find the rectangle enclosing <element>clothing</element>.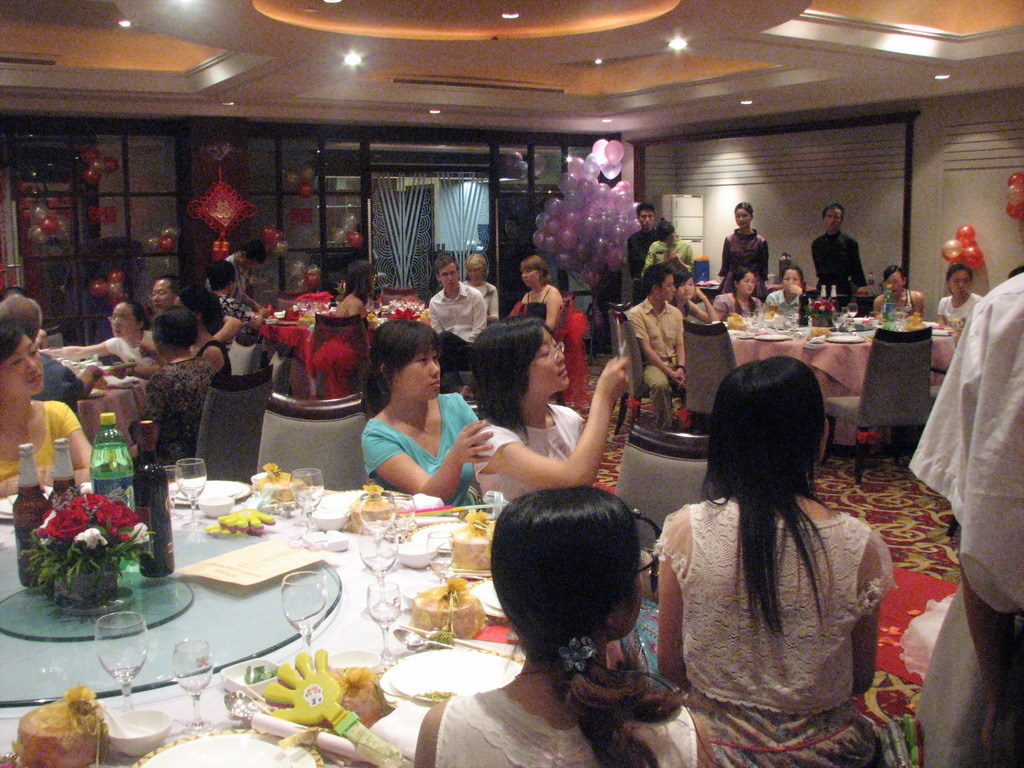
363, 389, 486, 506.
